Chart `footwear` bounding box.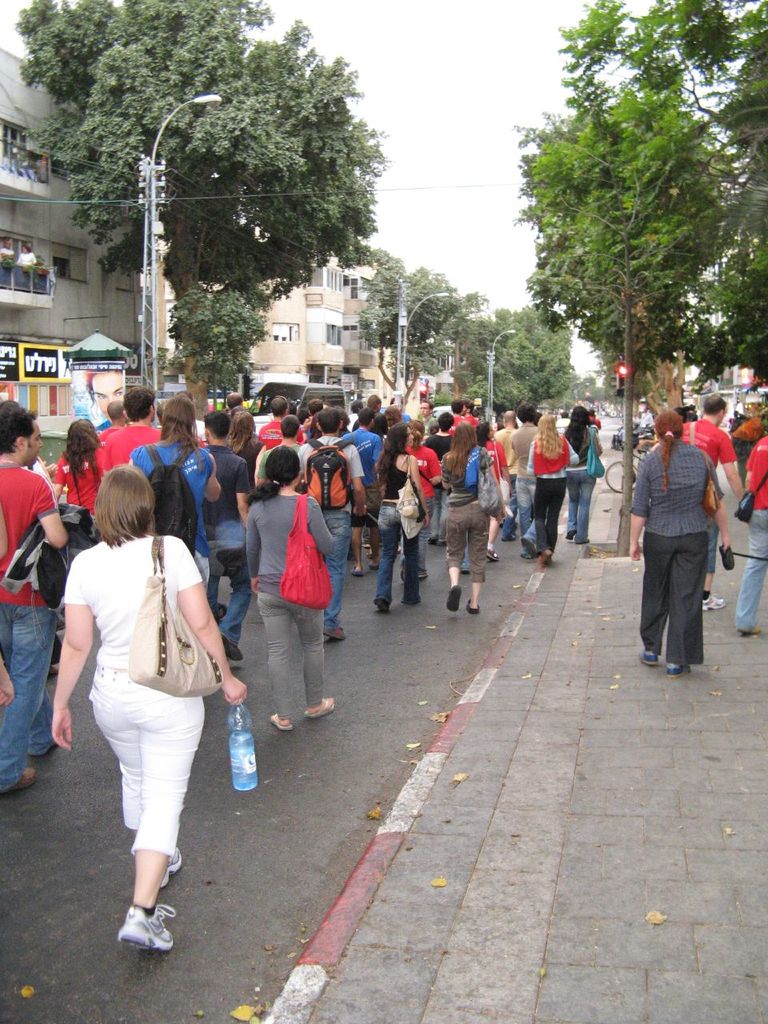
Charted: 376:599:389:614.
